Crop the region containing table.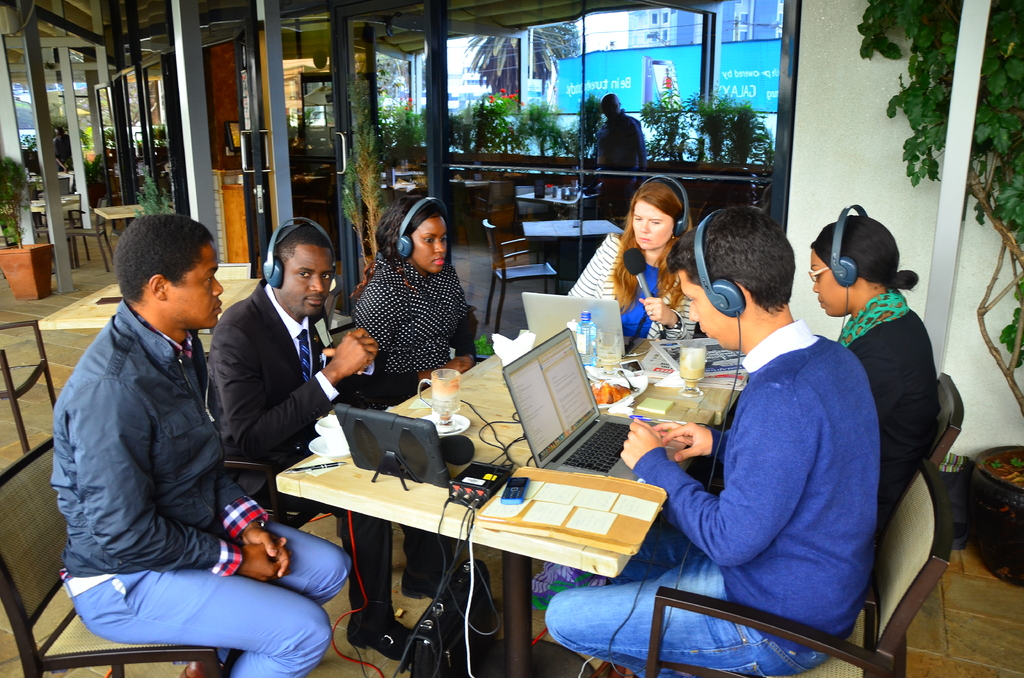
Crop region: select_region(31, 274, 264, 392).
